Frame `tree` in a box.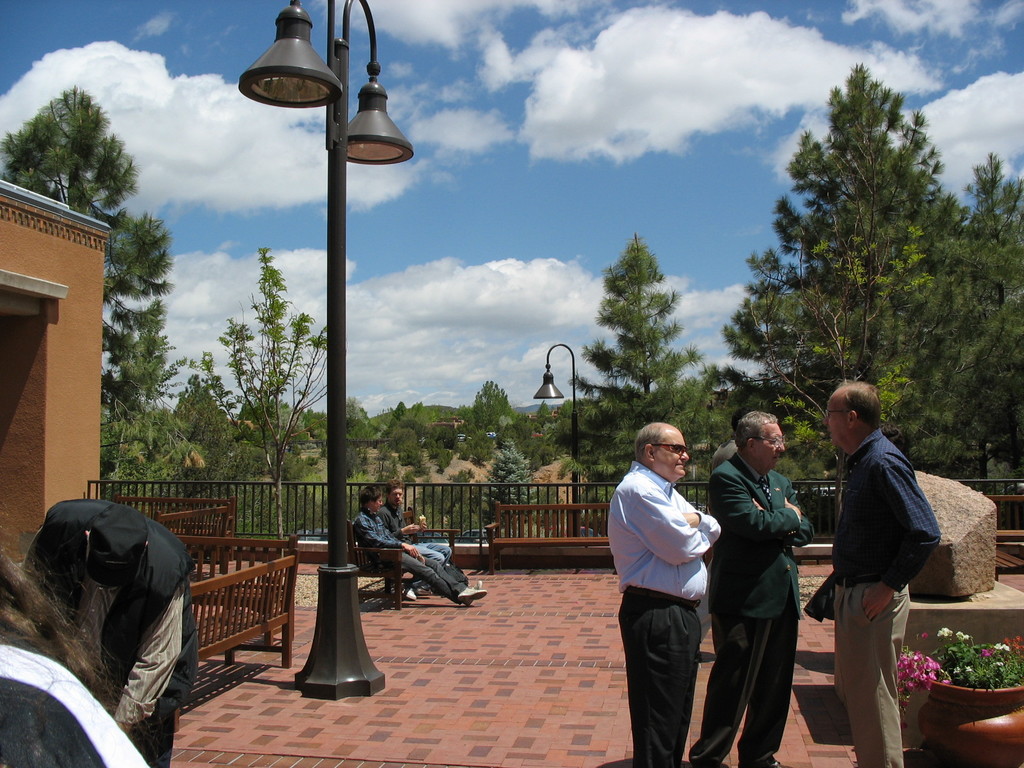
<box>227,239,311,527</box>.
